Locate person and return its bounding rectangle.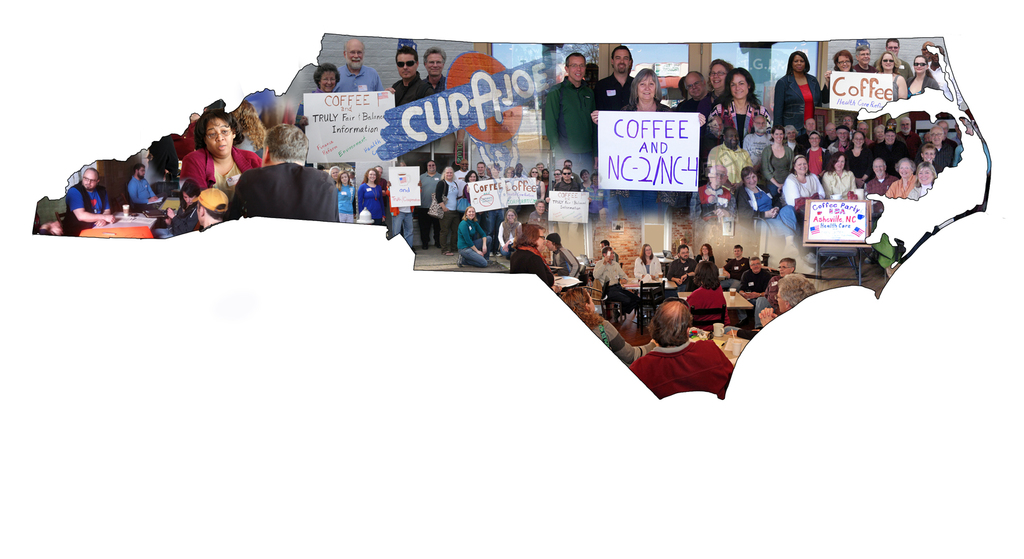
bbox=[339, 172, 356, 223].
